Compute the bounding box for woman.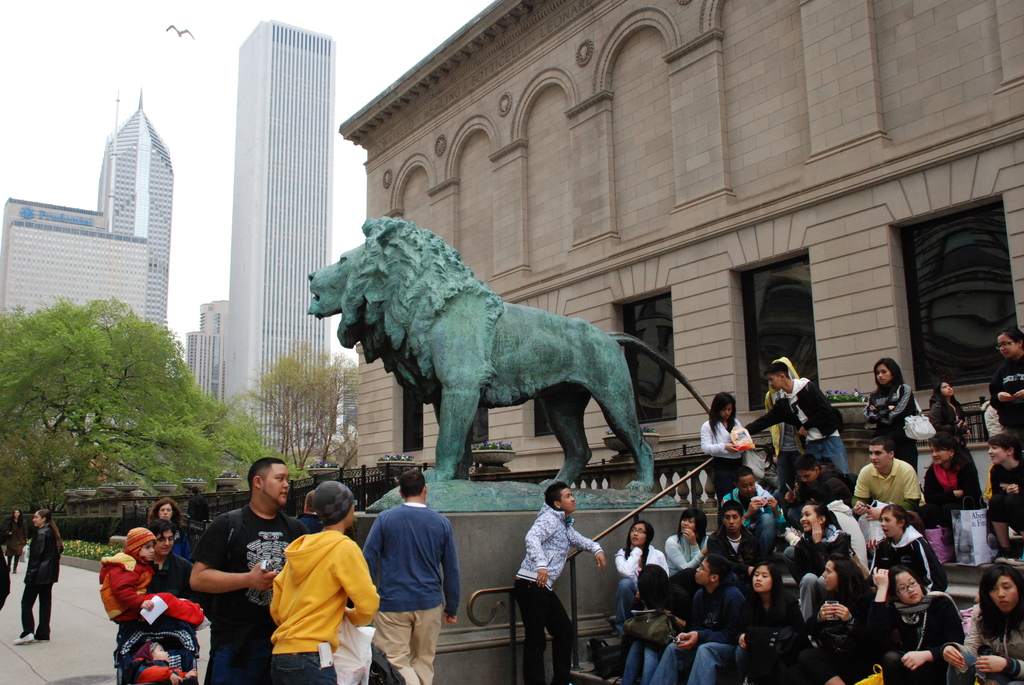
detection(648, 548, 749, 684).
